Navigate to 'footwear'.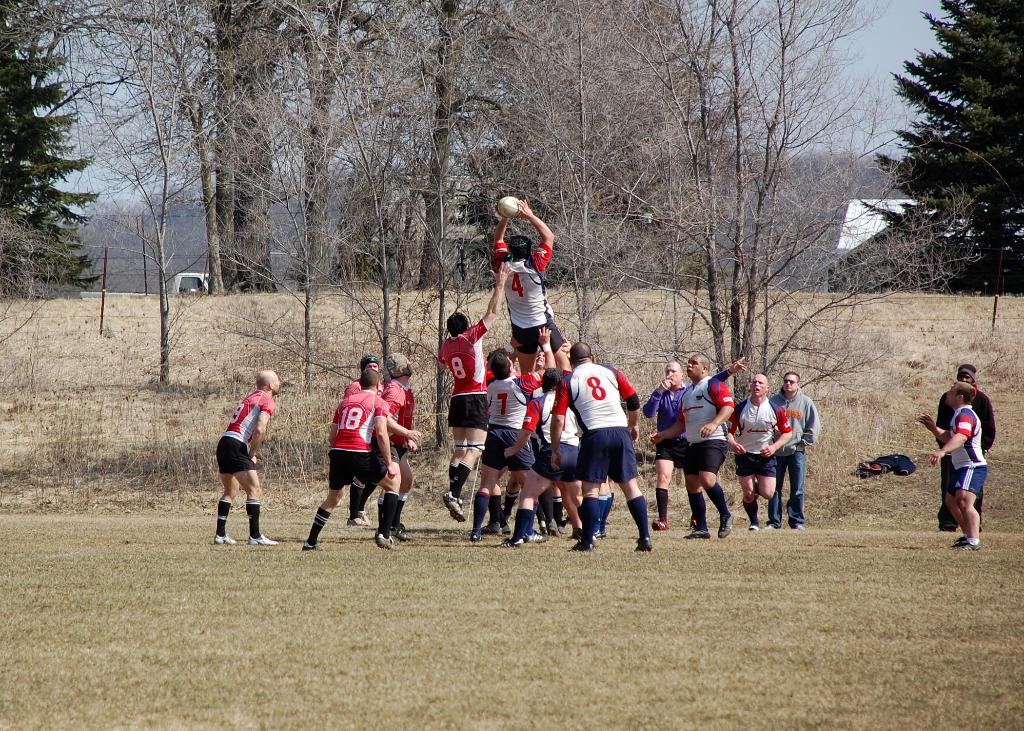
Navigation target: <box>632,538,655,554</box>.
